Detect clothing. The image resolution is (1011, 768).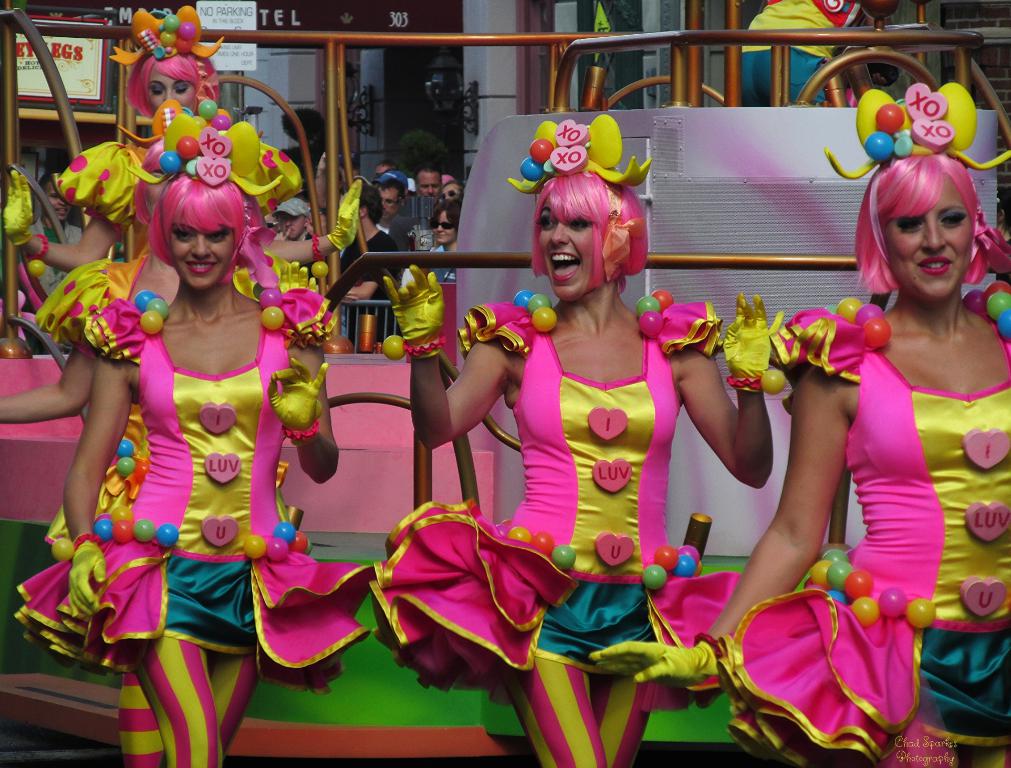
{"x1": 332, "y1": 228, "x2": 399, "y2": 351}.
